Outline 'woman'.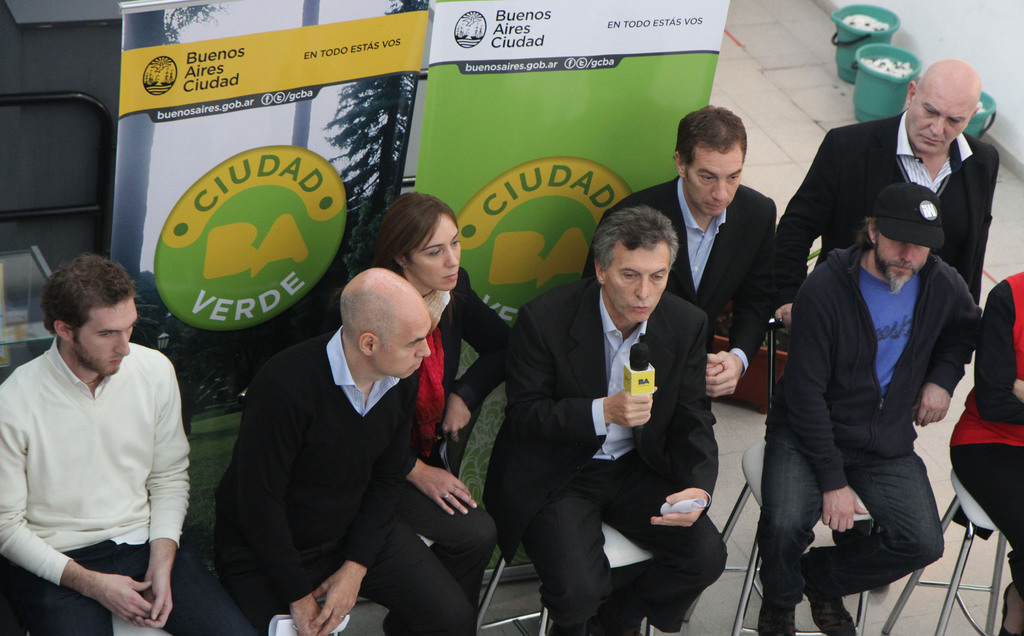
Outline: detection(314, 188, 520, 485).
